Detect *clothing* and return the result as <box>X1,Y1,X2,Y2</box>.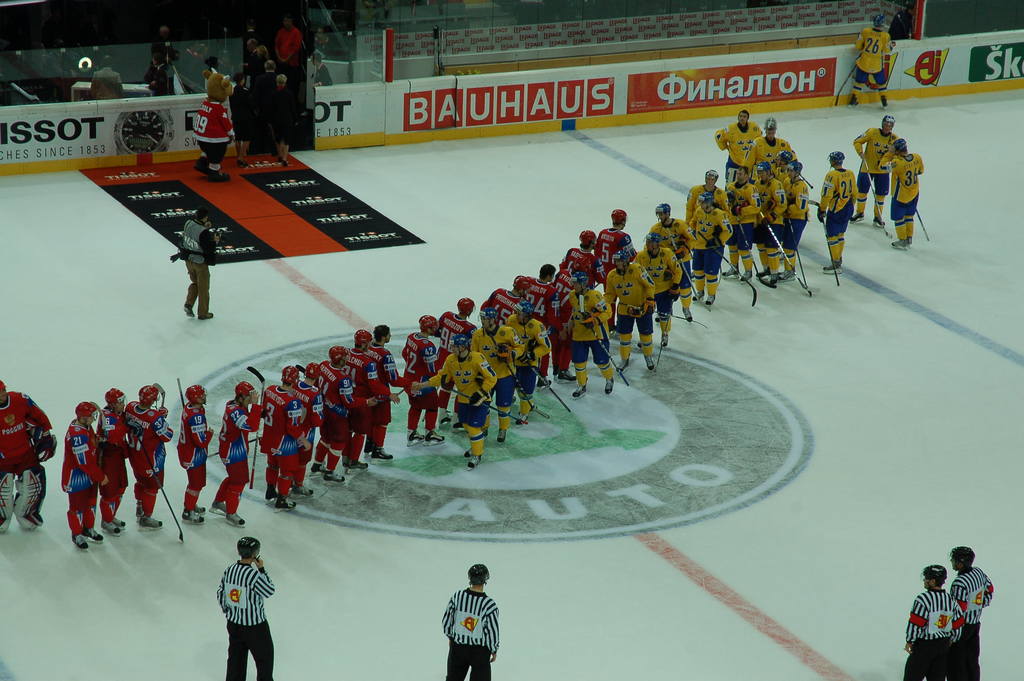
<box>948,566,995,680</box>.
